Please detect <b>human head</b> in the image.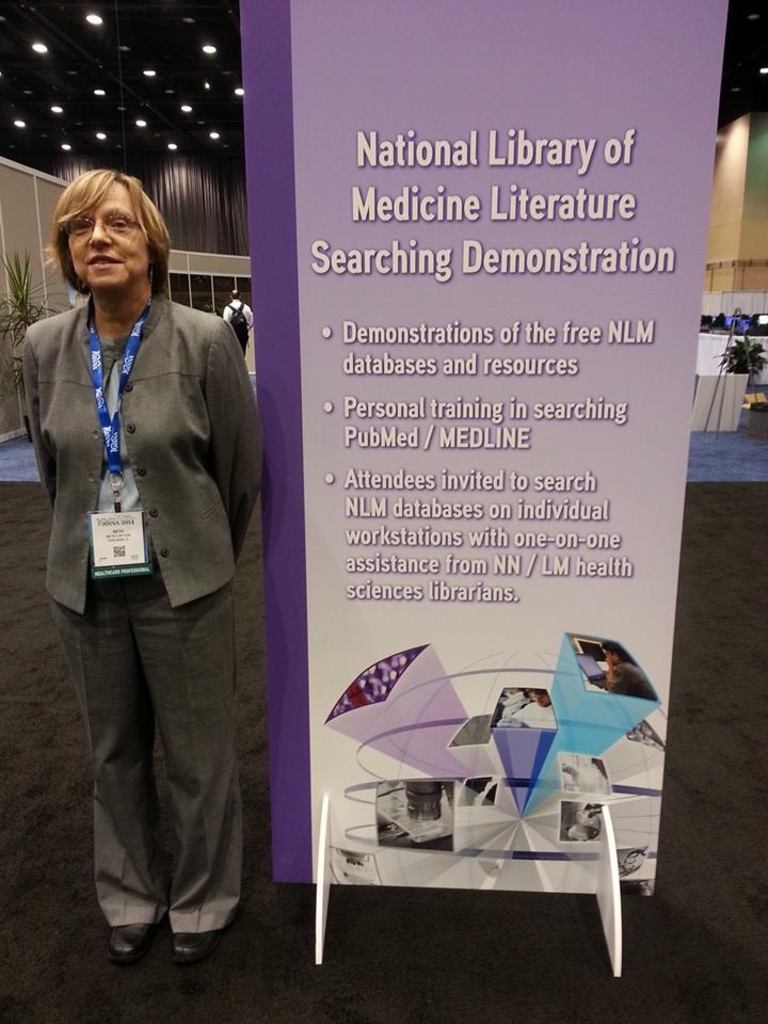
region(43, 161, 160, 289).
